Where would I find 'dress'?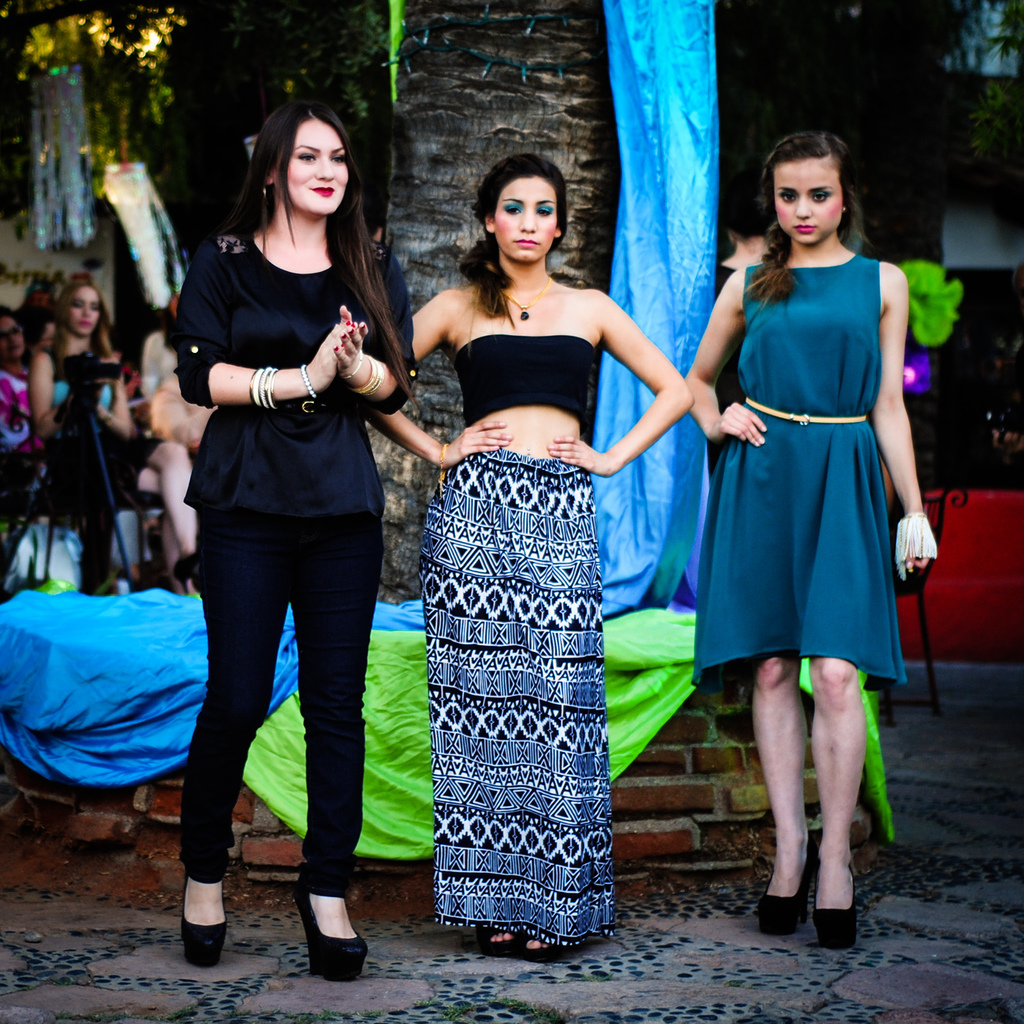
At {"left": 421, "top": 335, "right": 618, "bottom": 943}.
